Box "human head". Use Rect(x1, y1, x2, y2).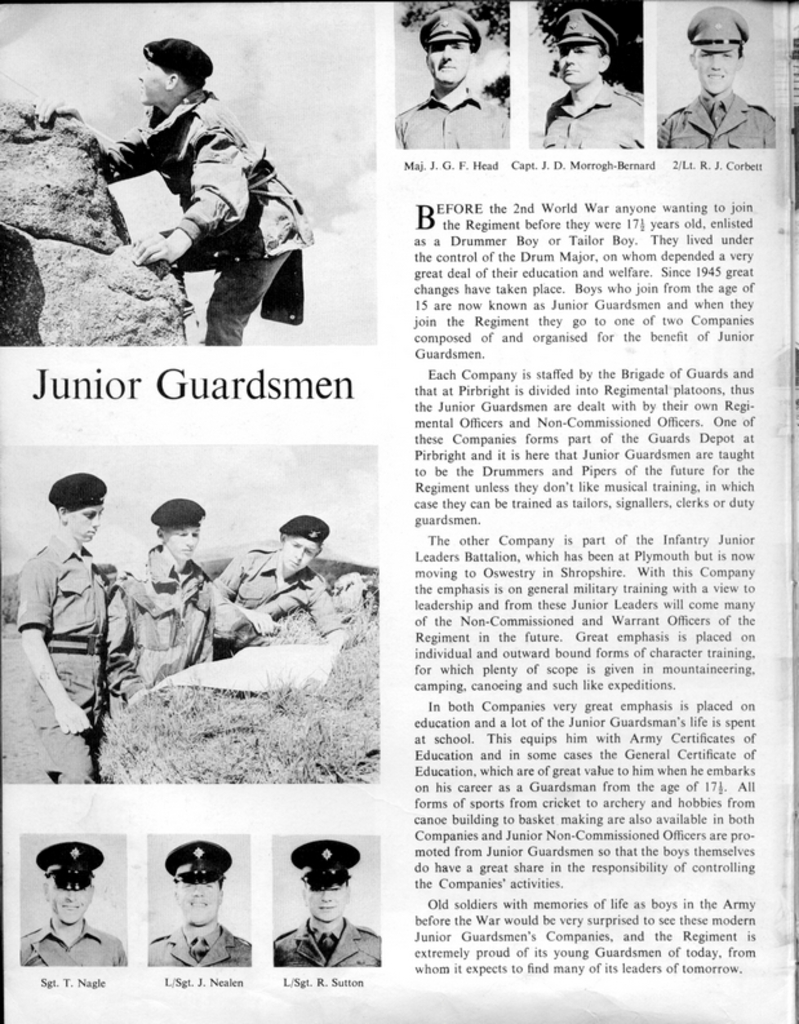
Rect(555, 17, 611, 90).
